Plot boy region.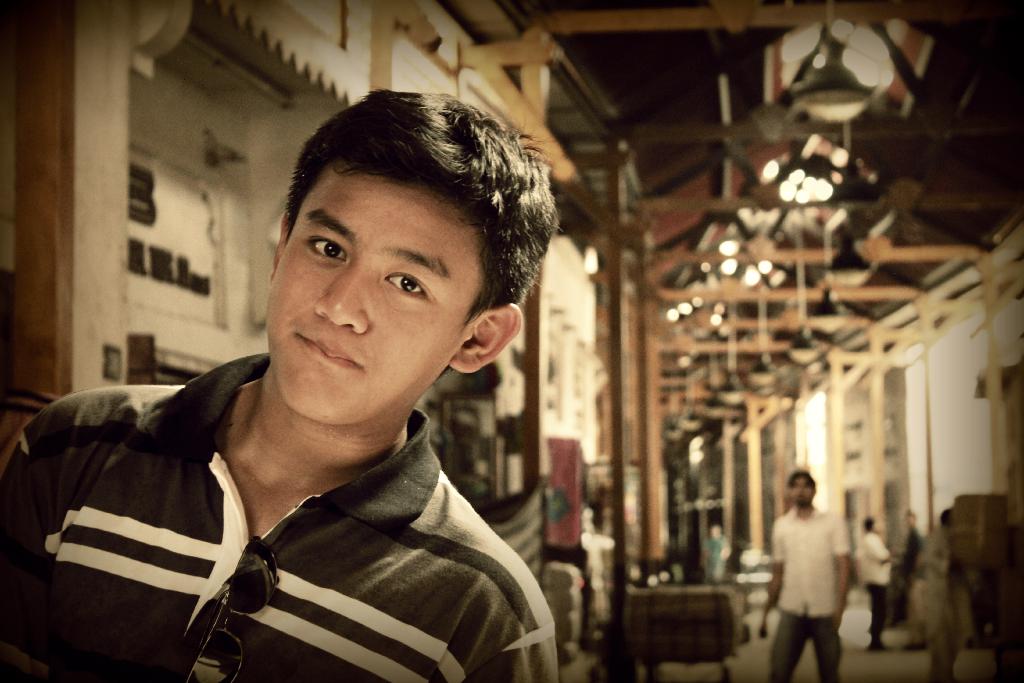
Plotted at bbox(4, 89, 566, 682).
